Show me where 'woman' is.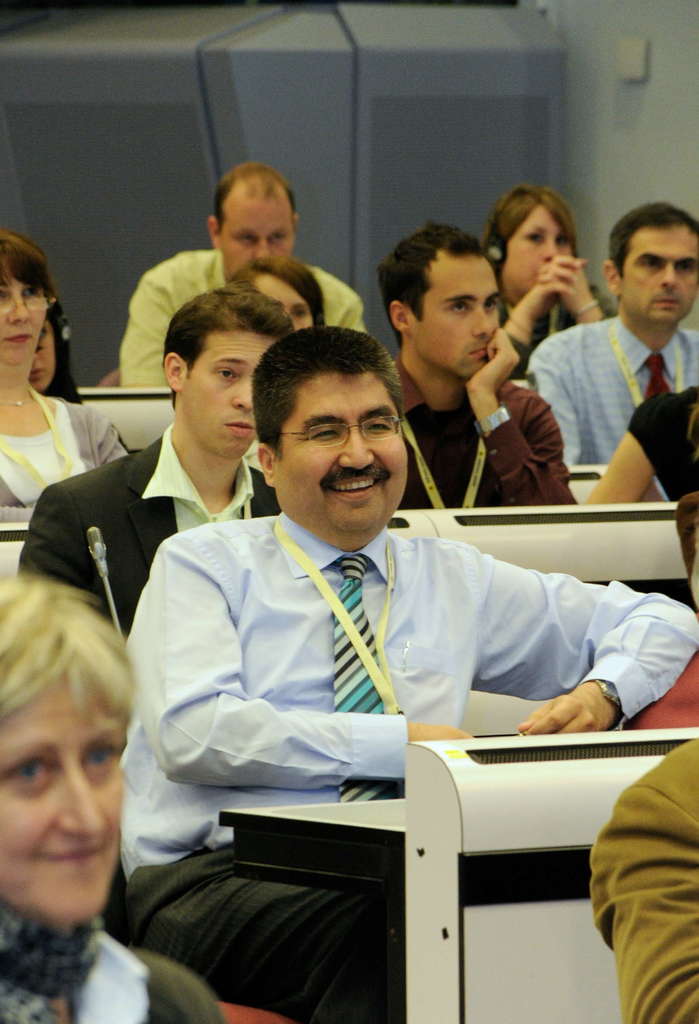
'woman' is at <region>0, 560, 220, 1023</region>.
